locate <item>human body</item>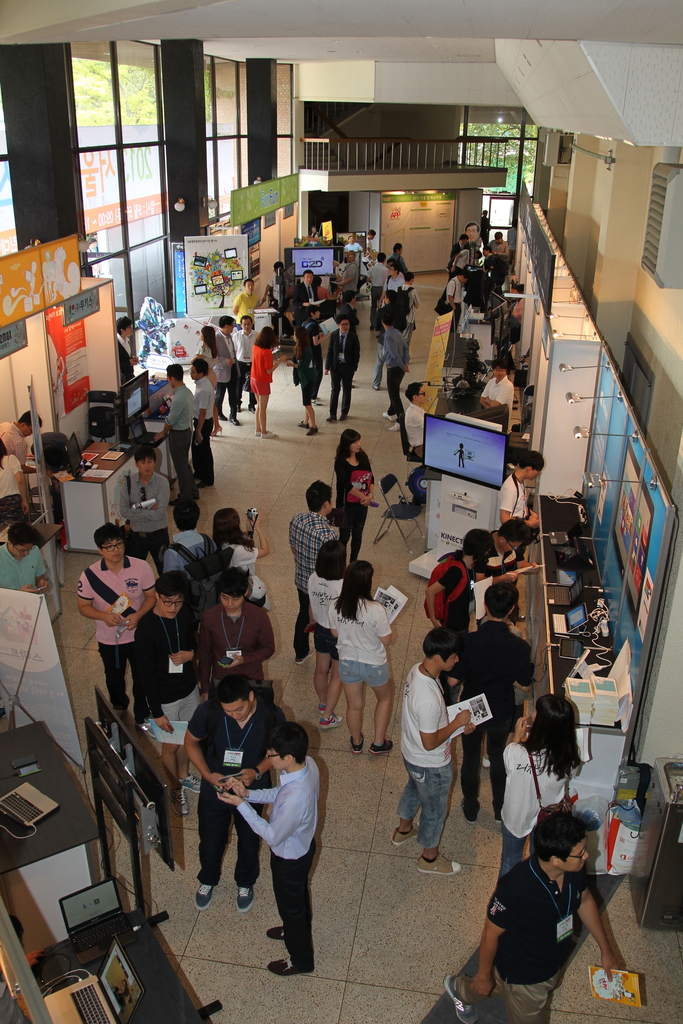
<box>202,321,222,433</box>
